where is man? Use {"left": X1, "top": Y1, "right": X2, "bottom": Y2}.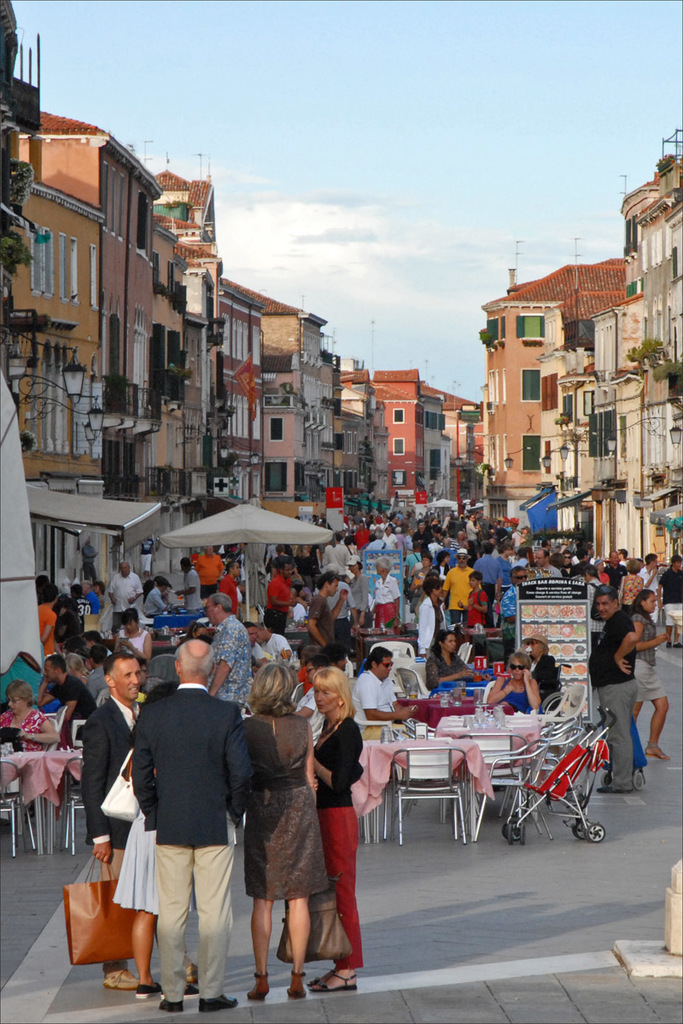
{"left": 526, "top": 547, "right": 565, "bottom": 582}.
